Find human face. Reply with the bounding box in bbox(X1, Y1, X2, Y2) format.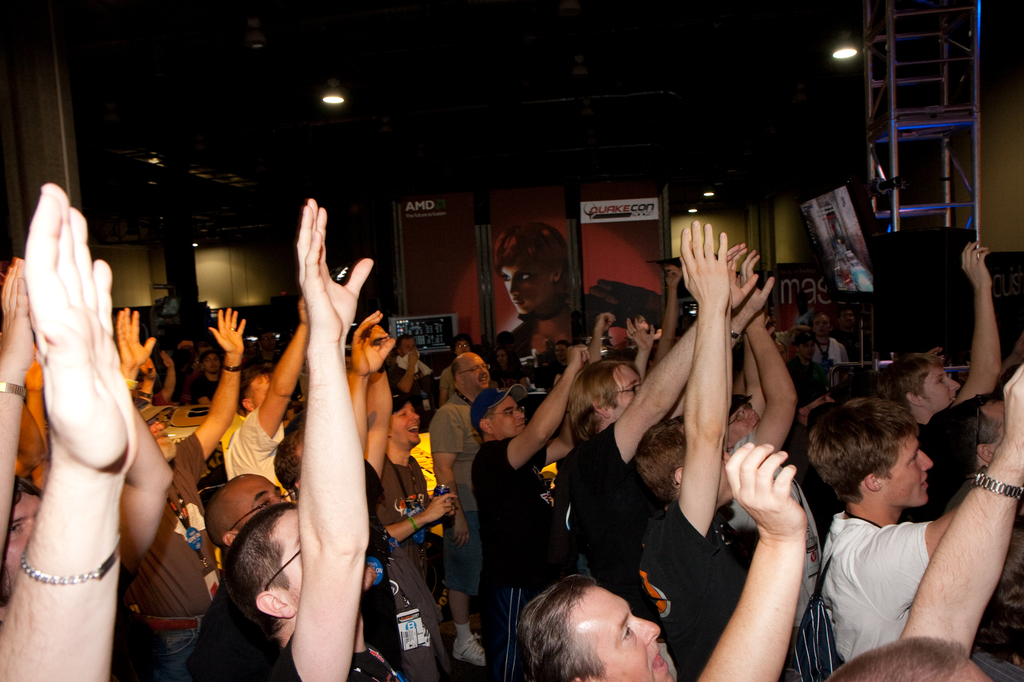
bbox(489, 393, 525, 436).
